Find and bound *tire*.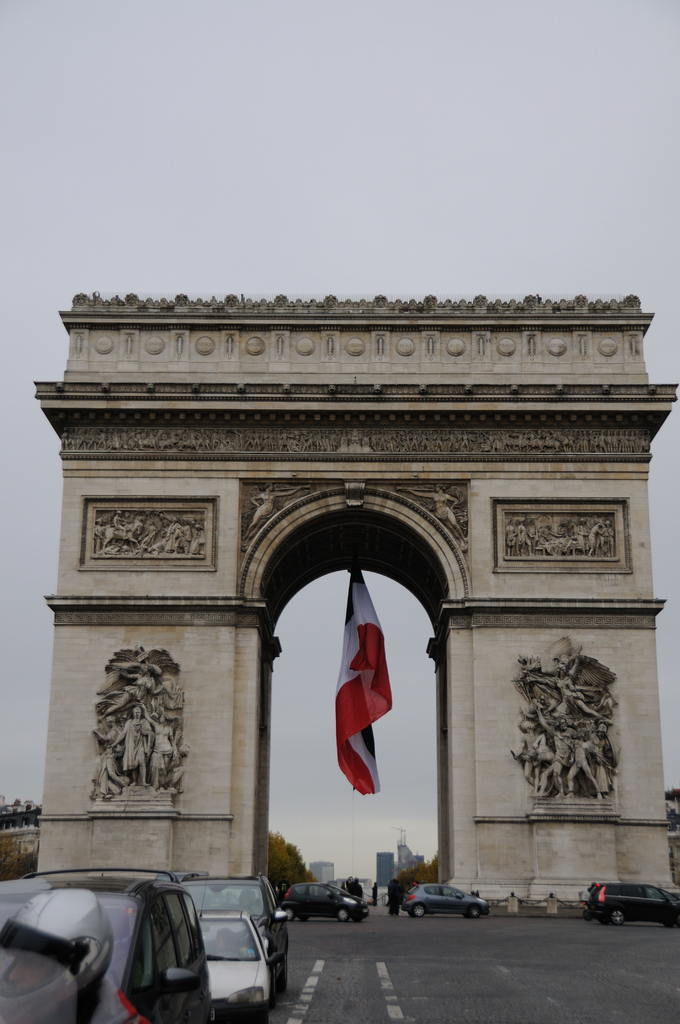
Bound: BBox(334, 908, 350, 925).
